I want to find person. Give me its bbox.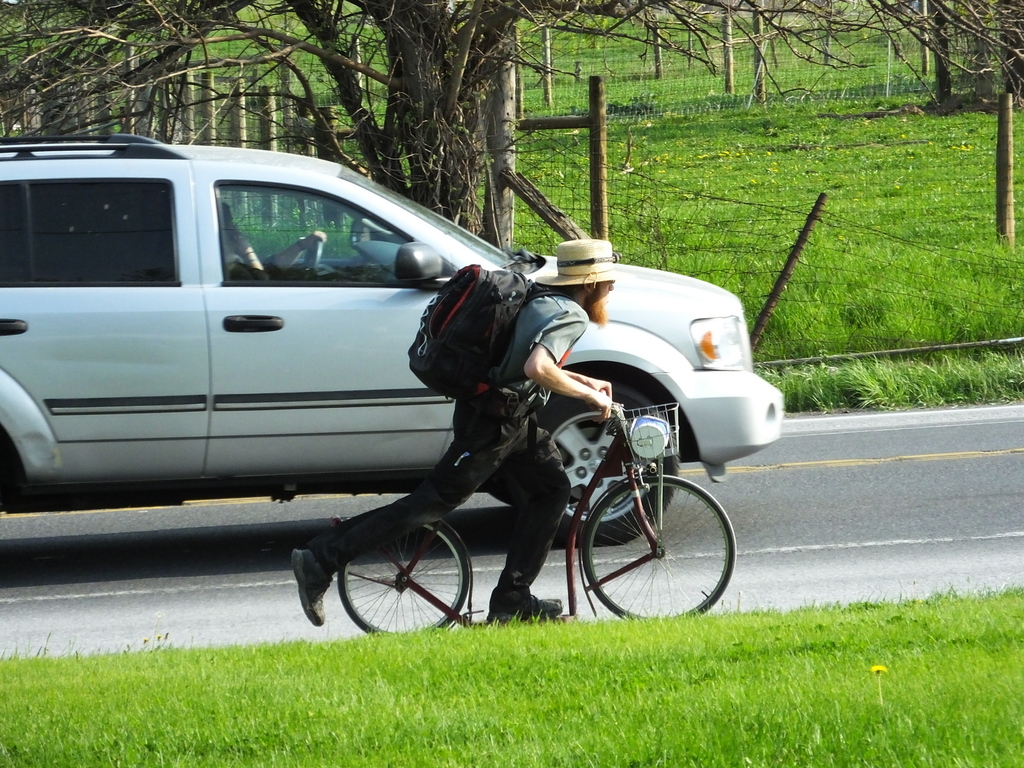
(353, 205, 652, 648).
